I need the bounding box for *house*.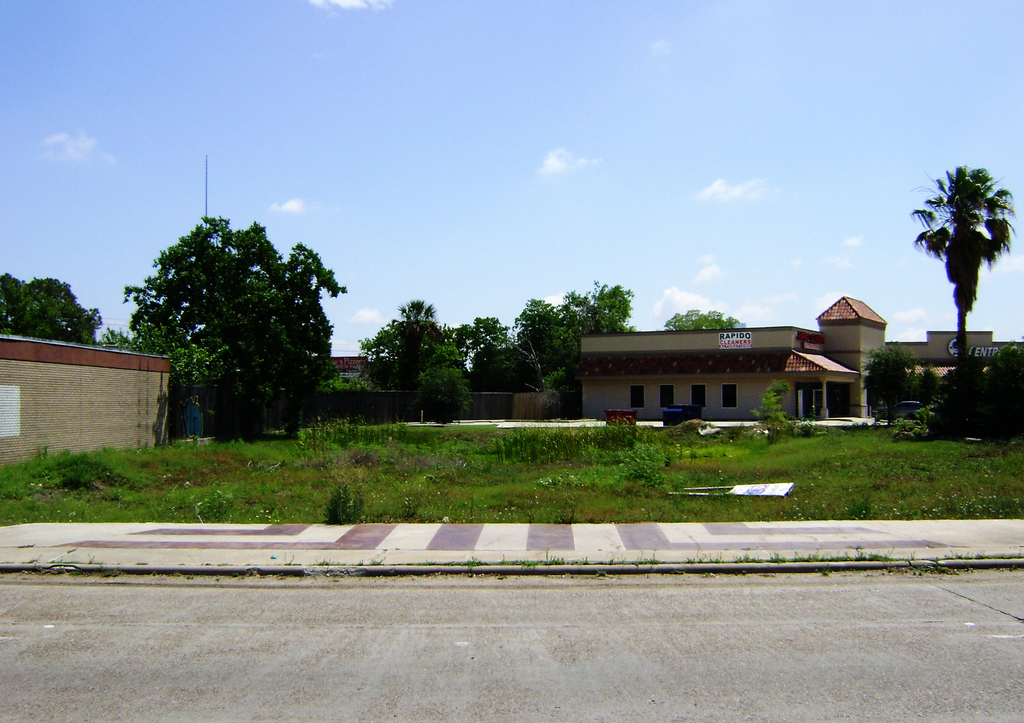
Here it is: <region>232, 342, 444, 408</region>.
